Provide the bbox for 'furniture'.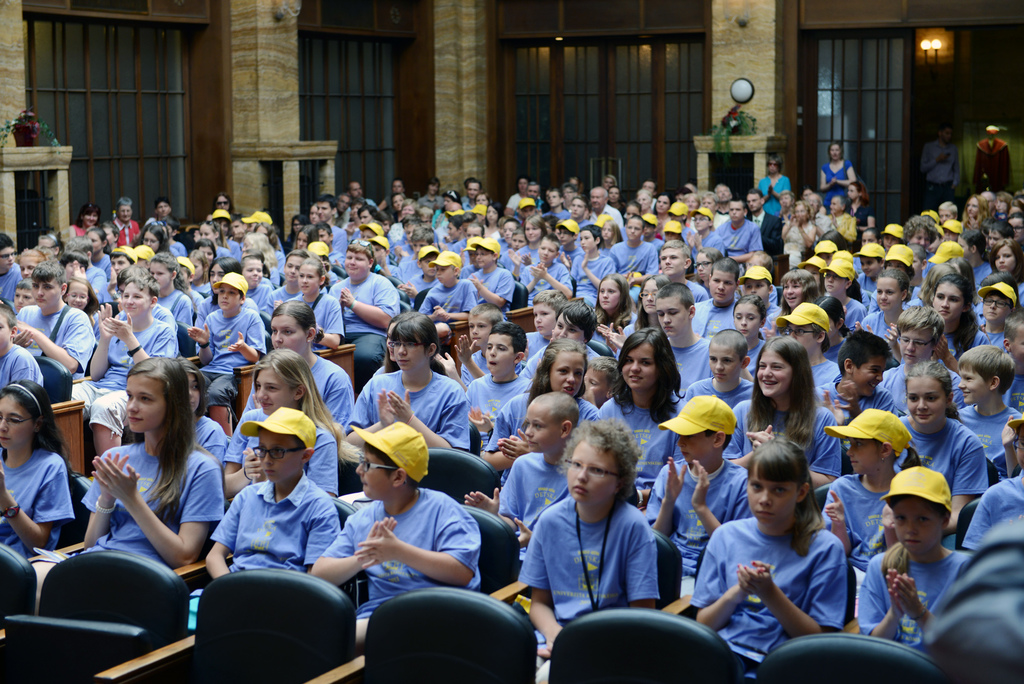
460 506 525 602.
